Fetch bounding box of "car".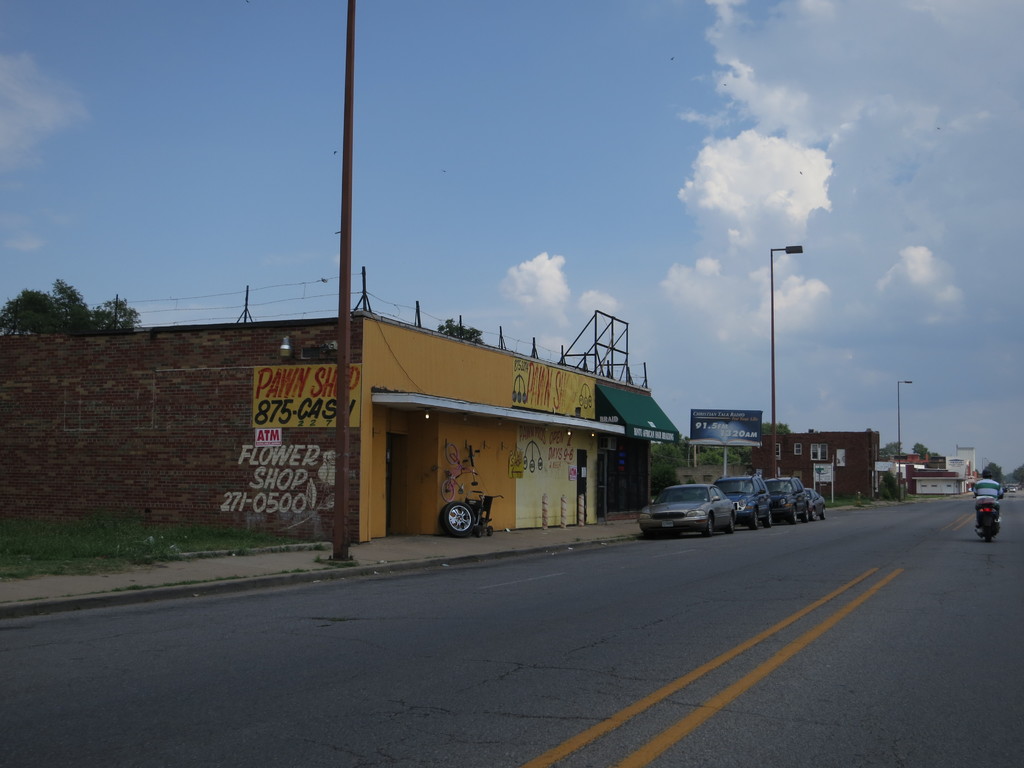
Bbox: (809,491,824,519).
